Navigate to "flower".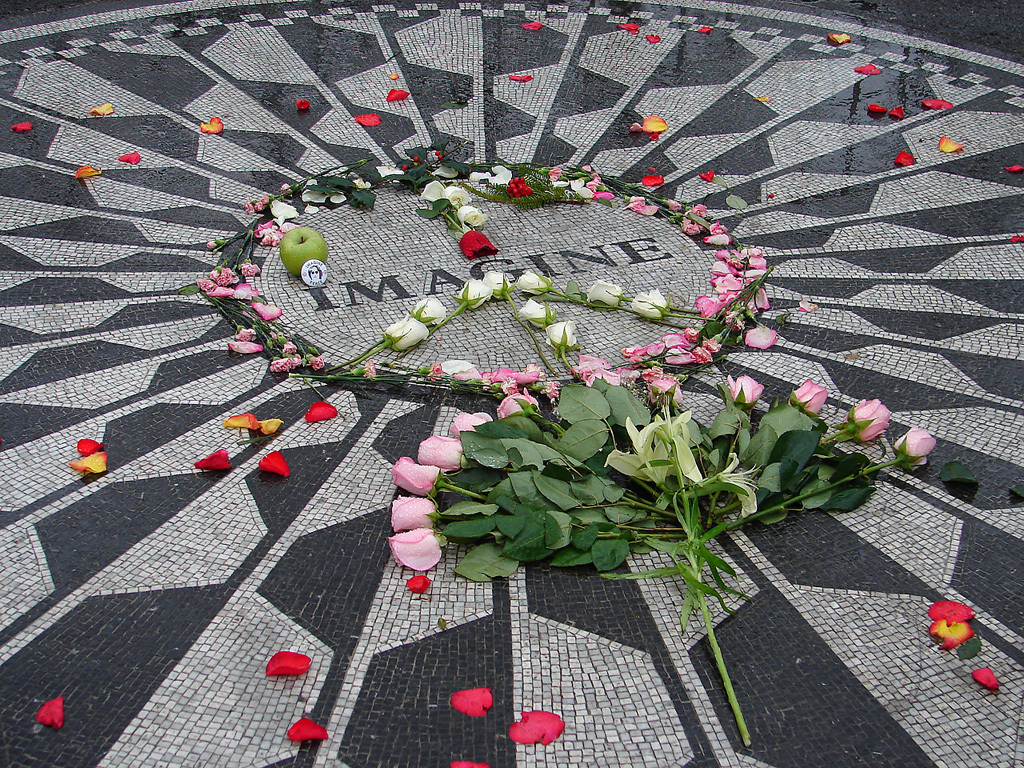
Navigation target: left=542, top=317, right=576, bottom=351.
